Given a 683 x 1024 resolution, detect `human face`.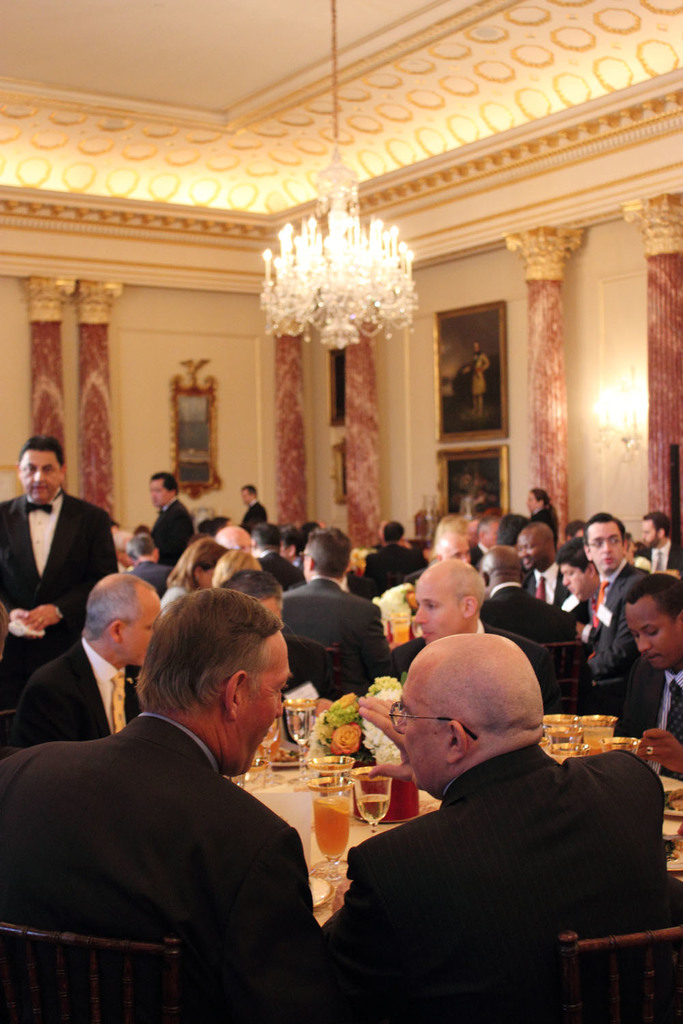
(x1=391, y1=674, x2=444, y2=785).
